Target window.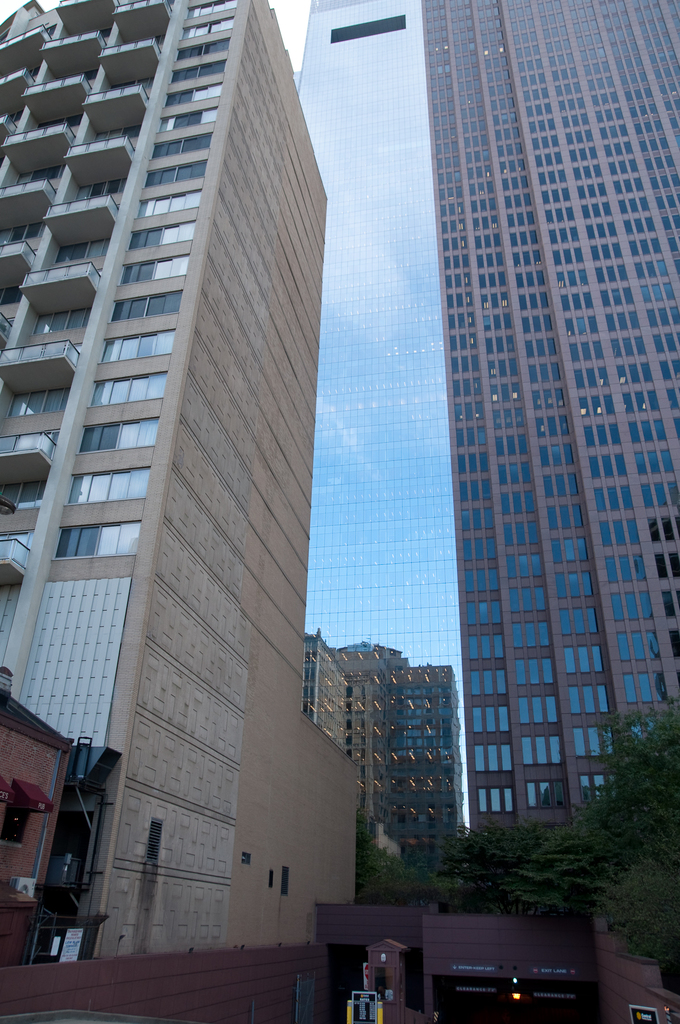
Target region: crop(142, 157, 211, 185).
